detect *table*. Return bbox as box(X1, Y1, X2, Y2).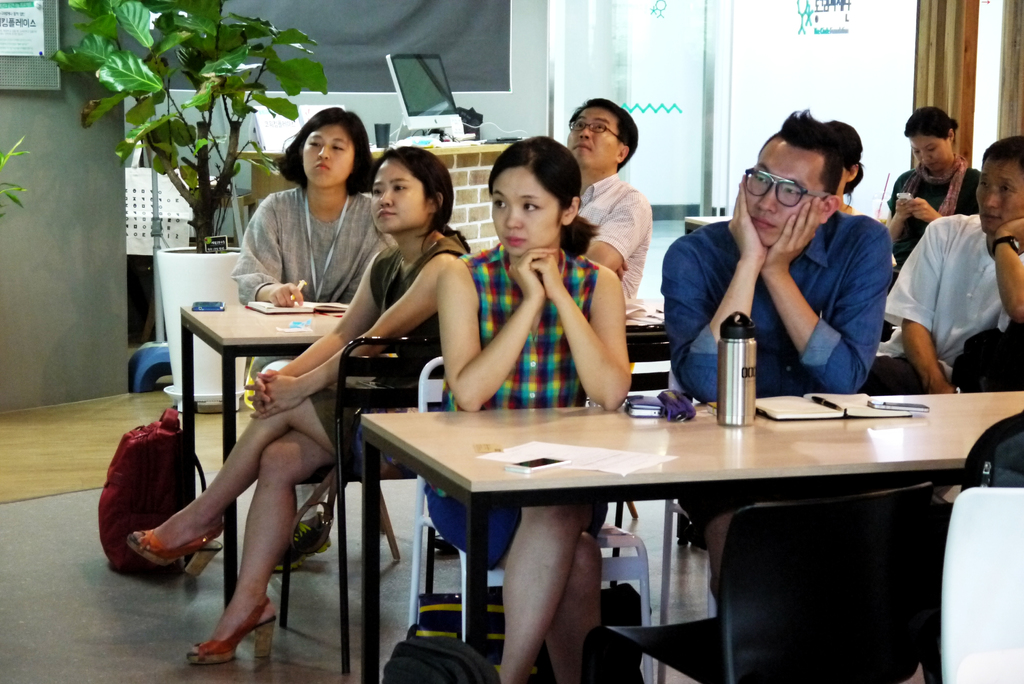
box(178, 287, 679, 624).
